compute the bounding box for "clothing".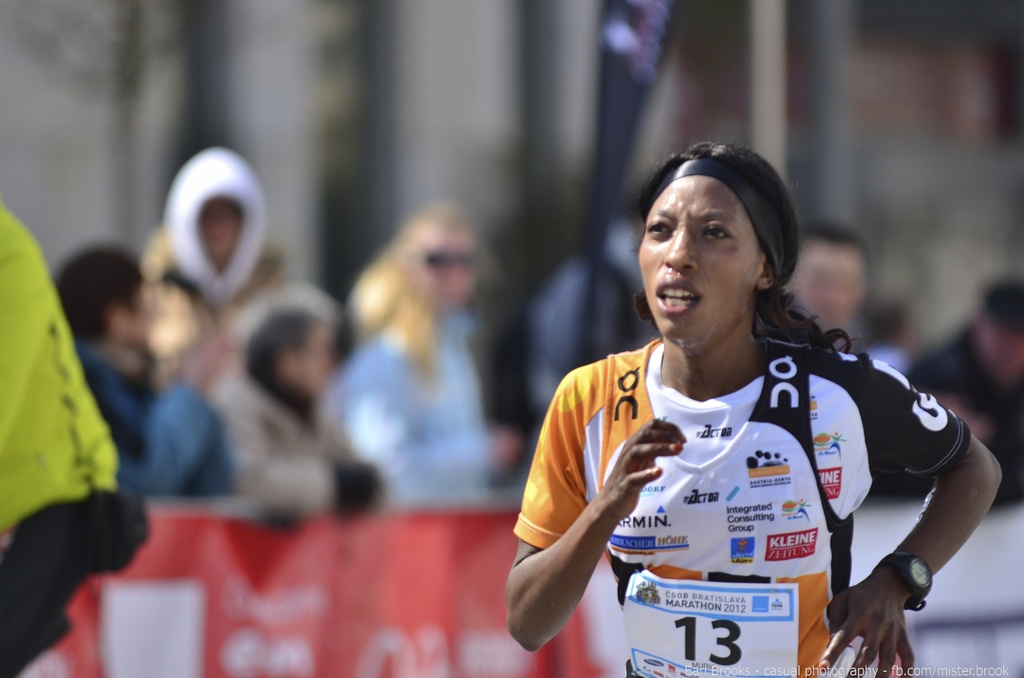
rect(0, 191, 142, 677).
